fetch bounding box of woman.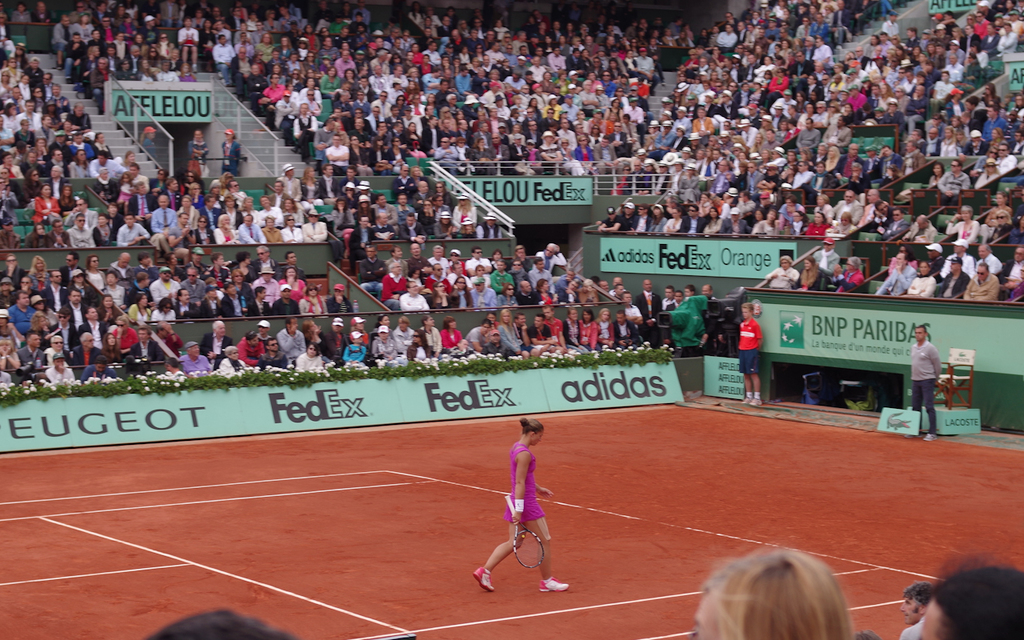
Bbox: <bbox>587, 126, 602, 143</bbox>.
